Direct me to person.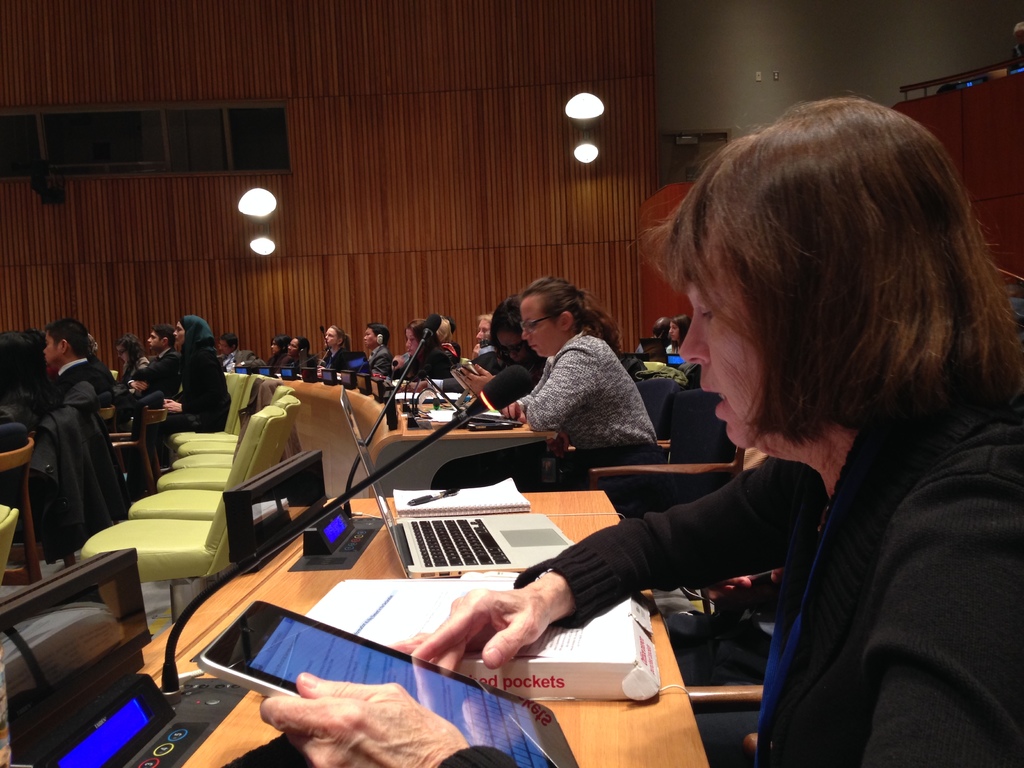
Direction: 634/314/666/355.
